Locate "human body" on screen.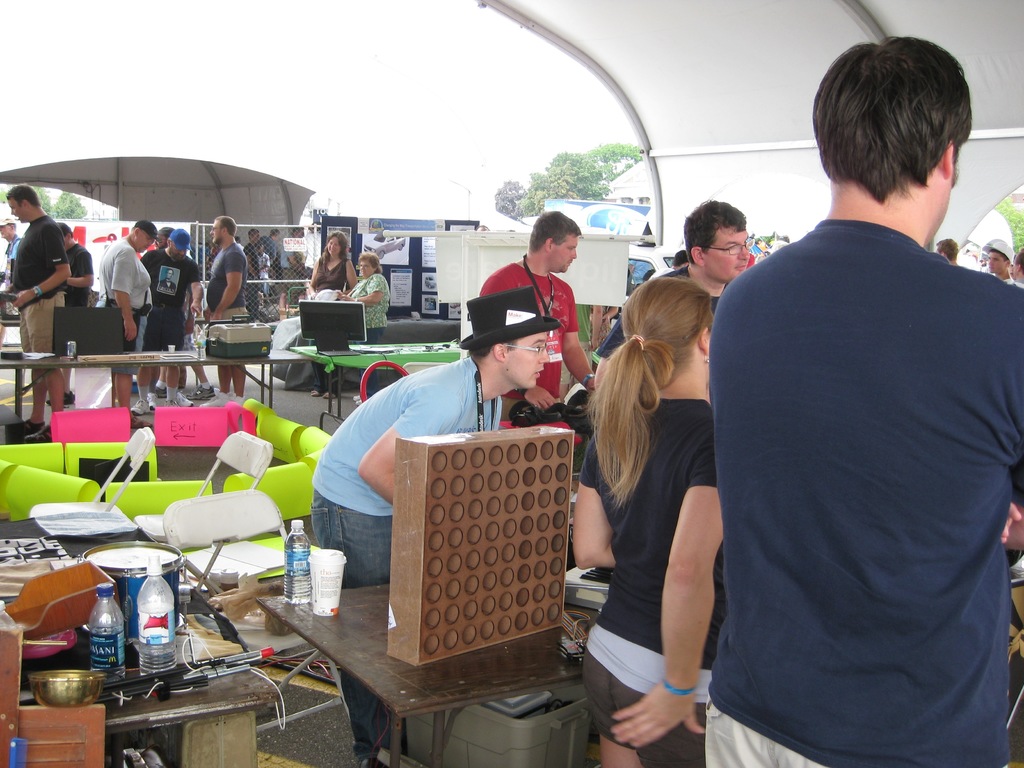
On screen at [307, 232, 354, 397].
